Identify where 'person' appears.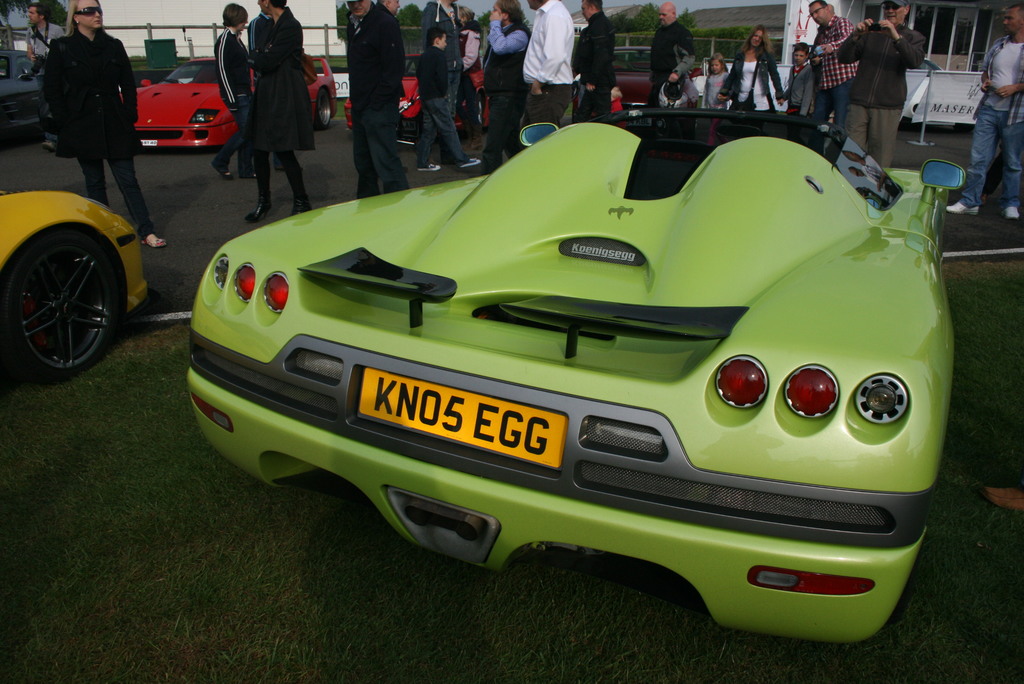
Appears at select_region(845, 0, 924, 176).
